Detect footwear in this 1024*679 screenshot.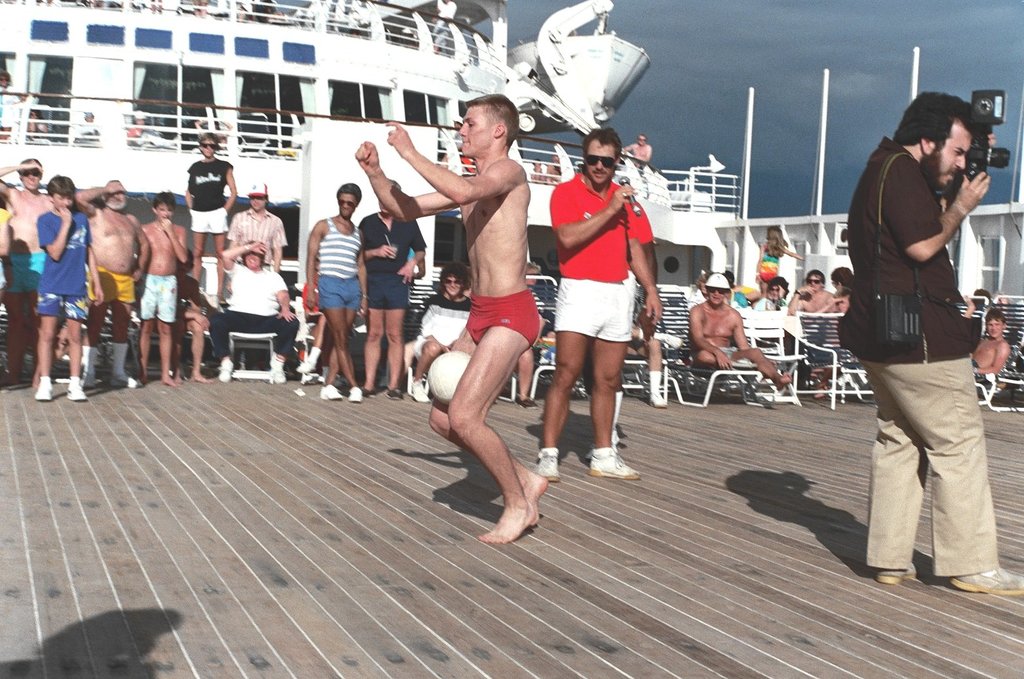
Detection: bbox=[319, 387, 339, 397].
